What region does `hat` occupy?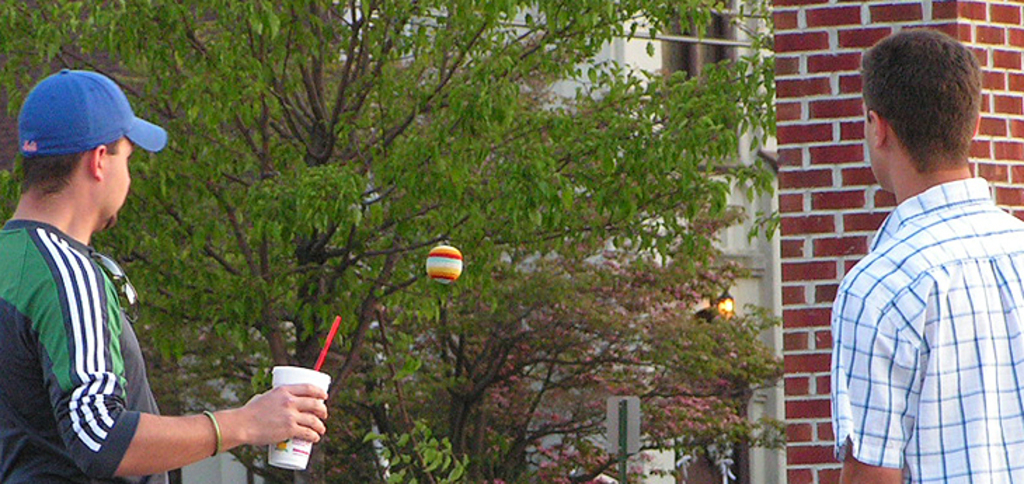
detection(18, 72, 170, 152).
